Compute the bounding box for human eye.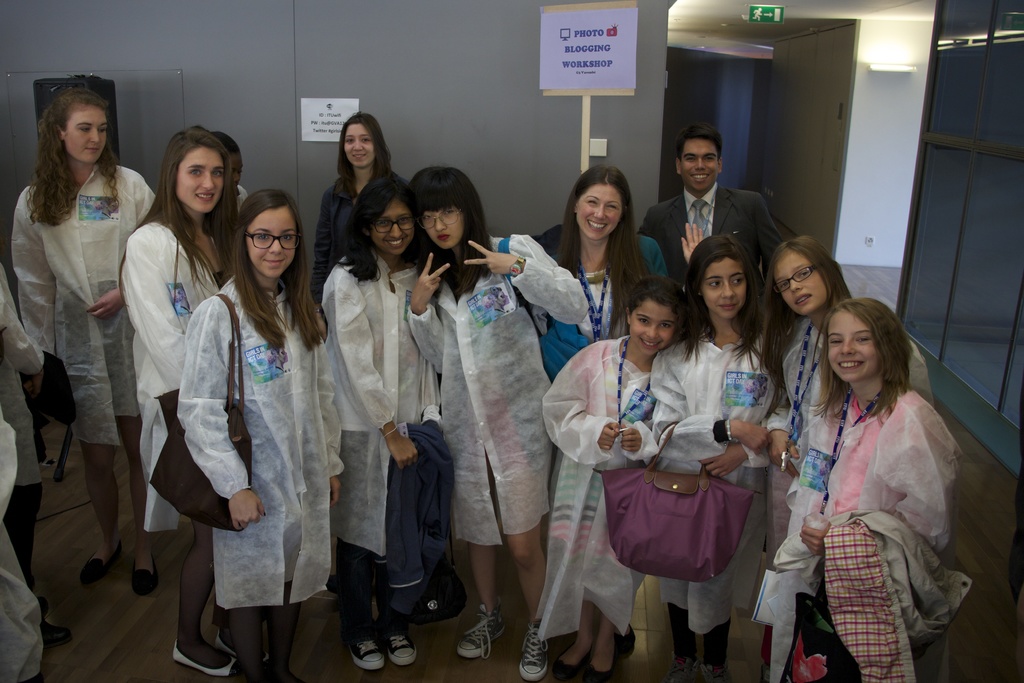
799 271 811 280.
